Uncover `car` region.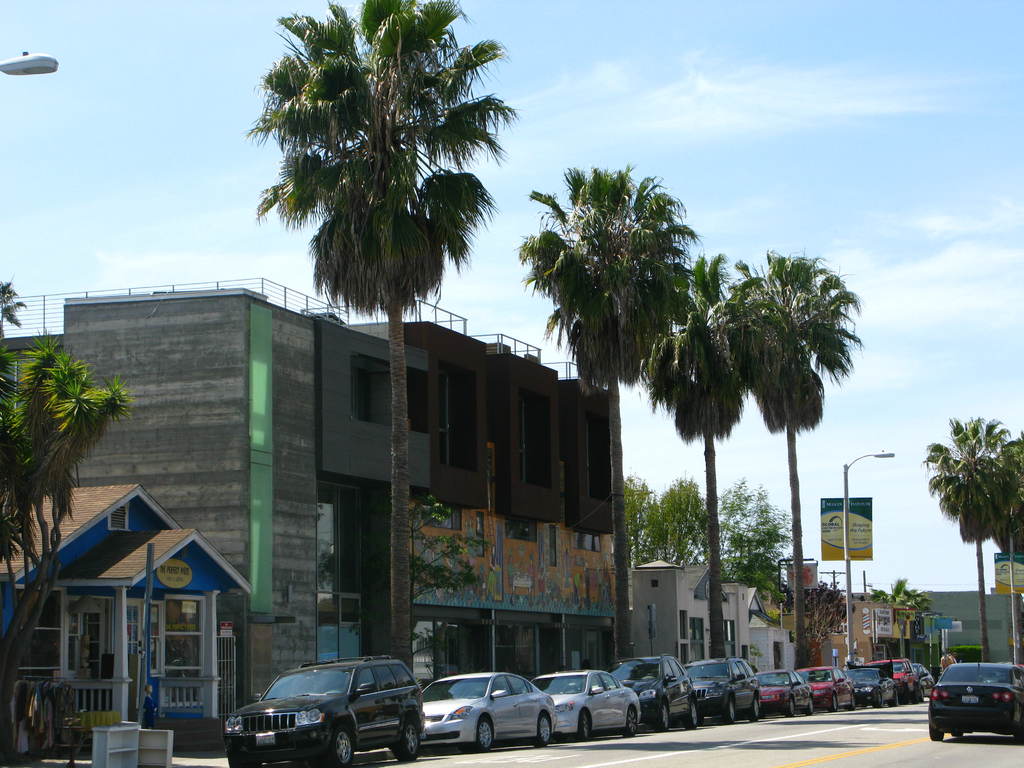
Uncovered: (216,653,433,767).
